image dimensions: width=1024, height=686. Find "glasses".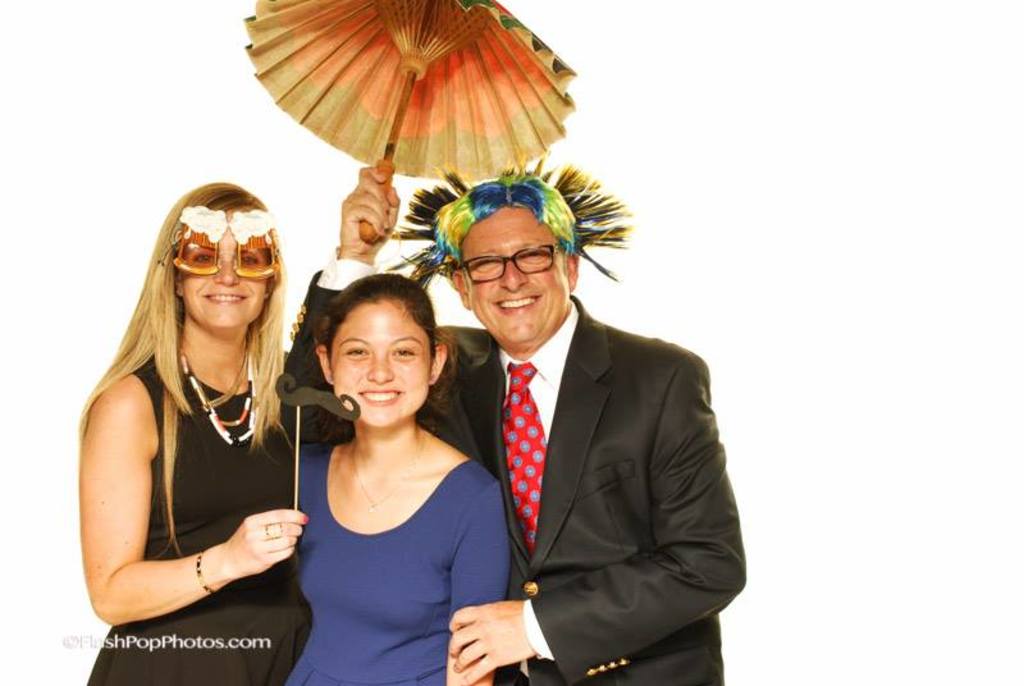
(172,232,280,283).
